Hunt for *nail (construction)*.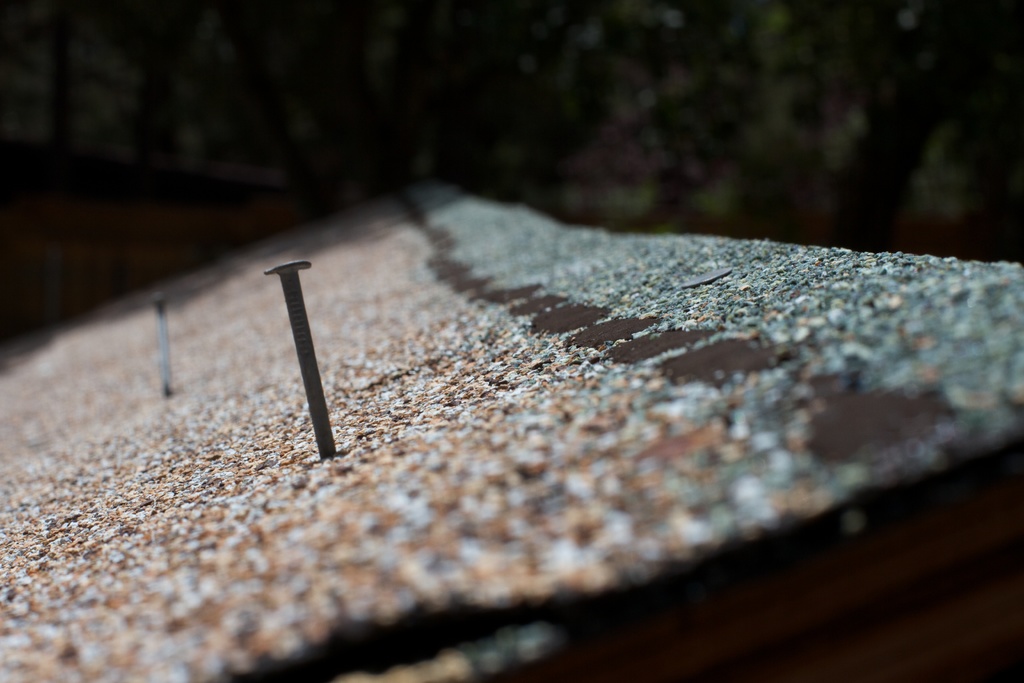
Hunted down at [150, 291, 173, 397].
